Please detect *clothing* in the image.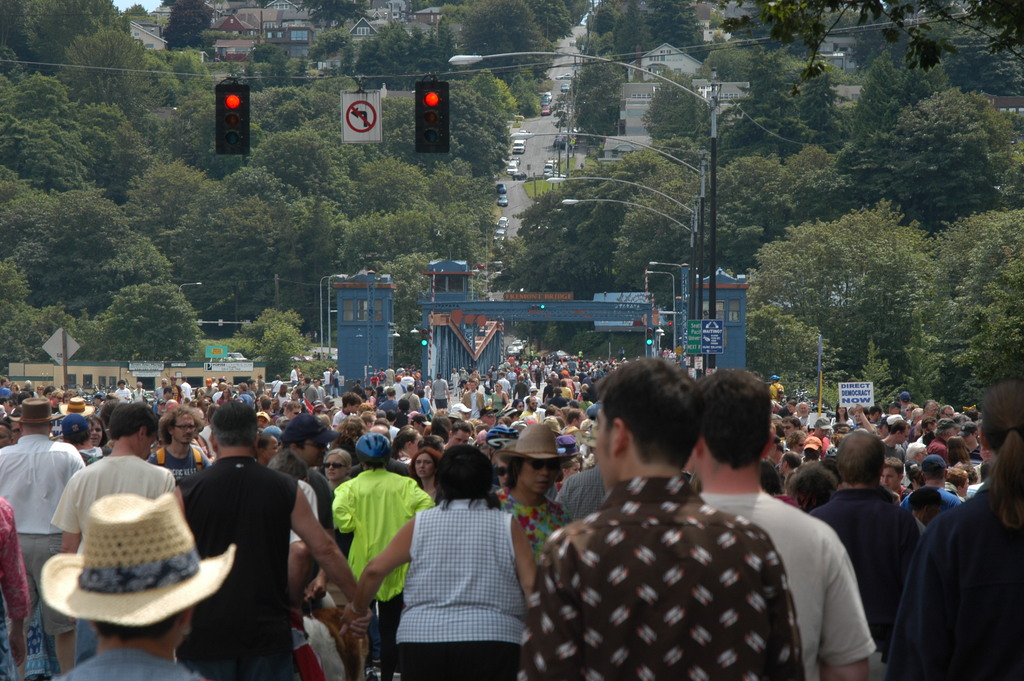
(182,454,298,680).
